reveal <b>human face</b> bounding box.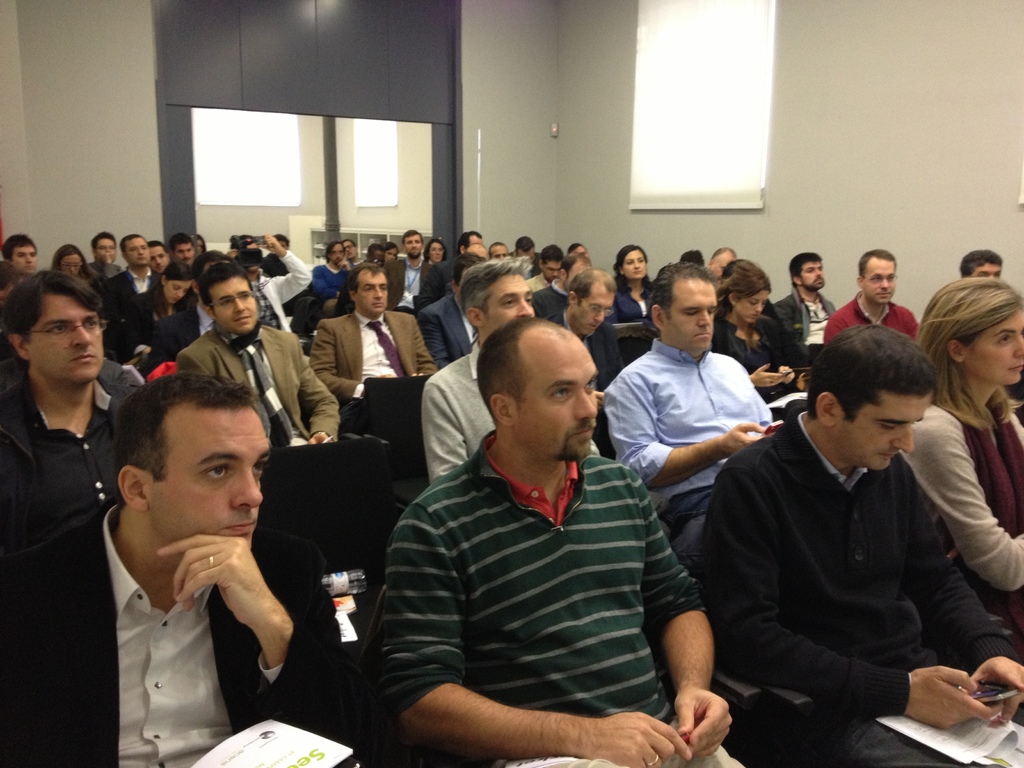
Revealed: (left=178, top=246, right=191, bottom=264).
